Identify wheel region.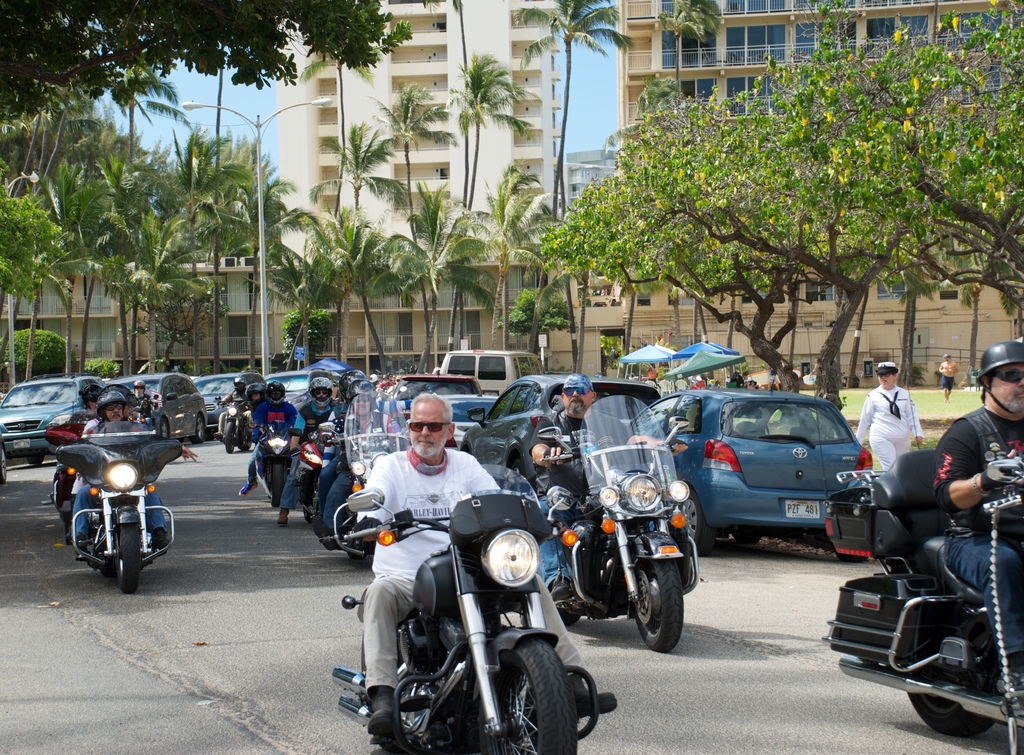
Region: 101/555/116/578.
